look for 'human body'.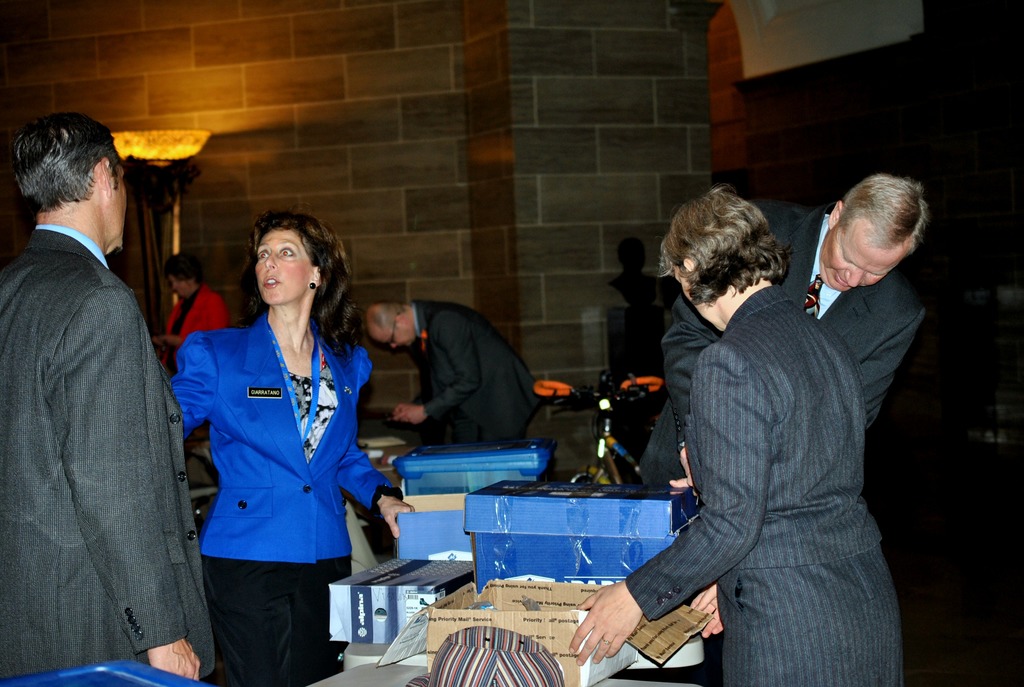
Found: [left=630, top=173, right=924, bottom=480].
